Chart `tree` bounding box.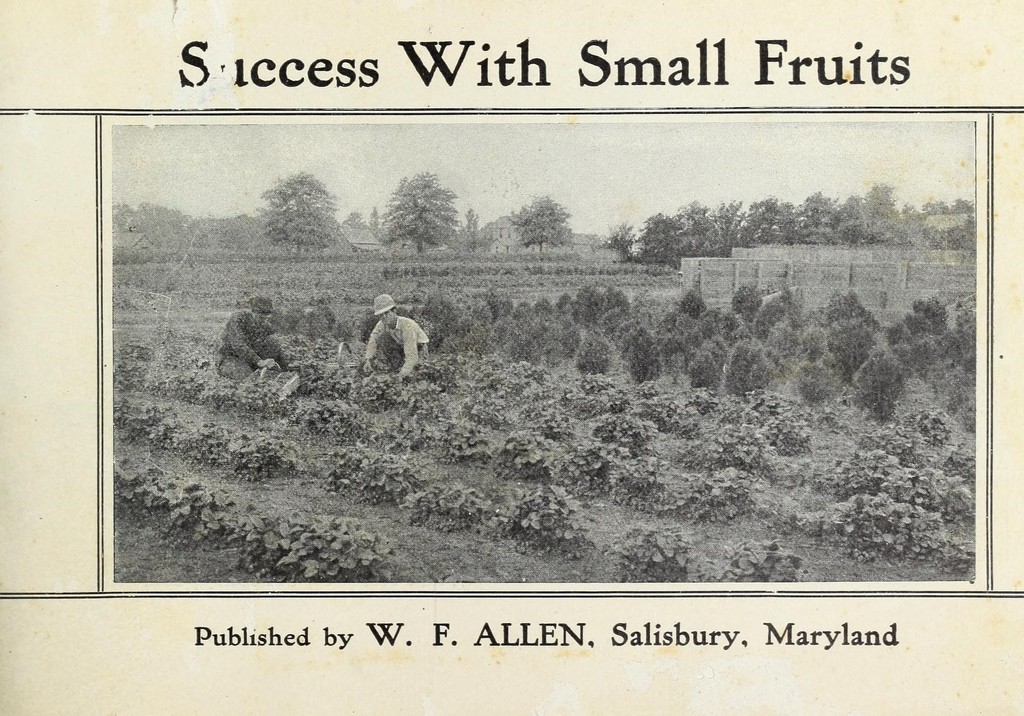
Charted: 923/197/945/216.
